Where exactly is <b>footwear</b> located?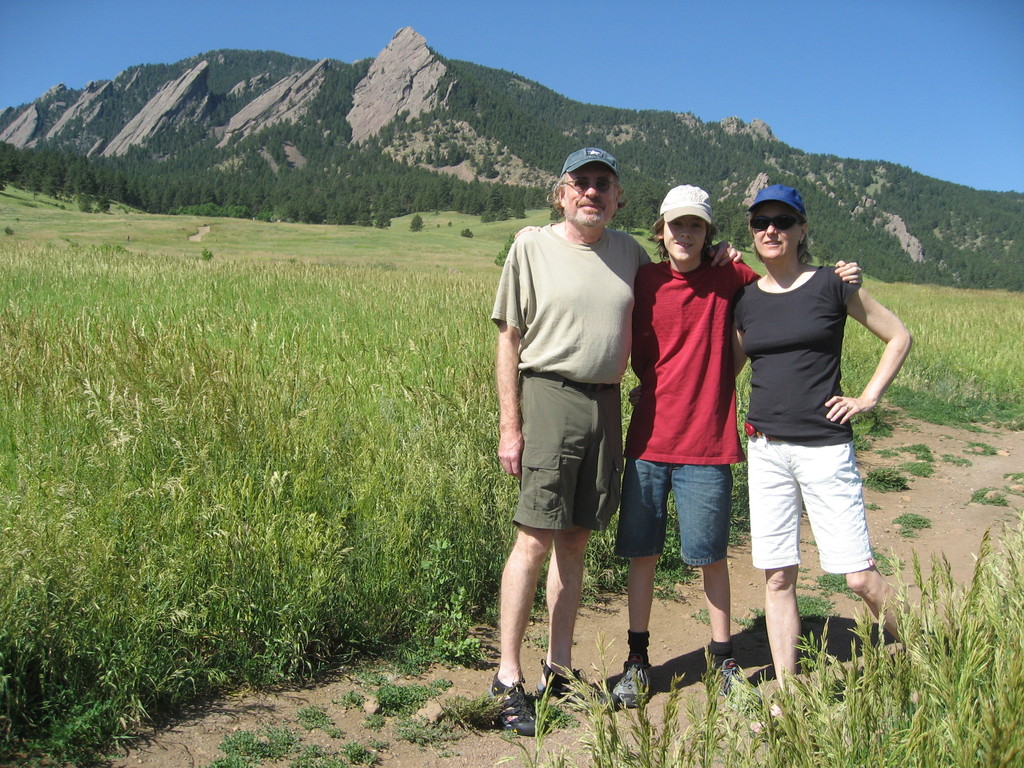
Its bounding box is Rect(534, 659, 623, 714).
